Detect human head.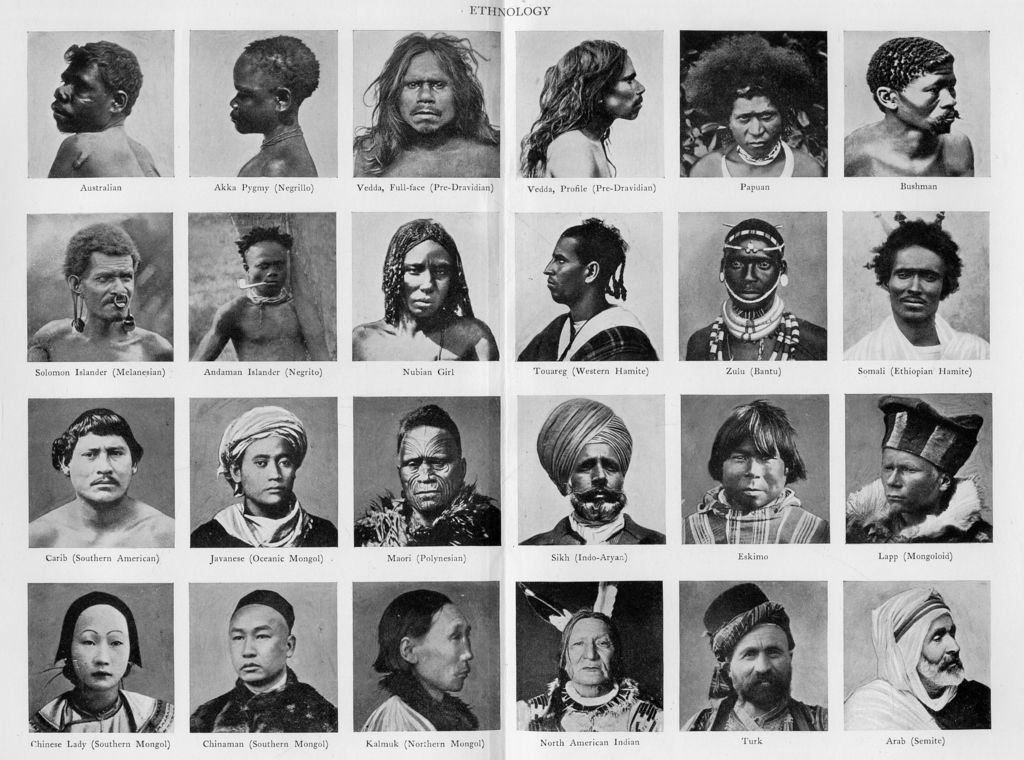
Detected at [x1=719, y1=606, x2=797, y2=709].
